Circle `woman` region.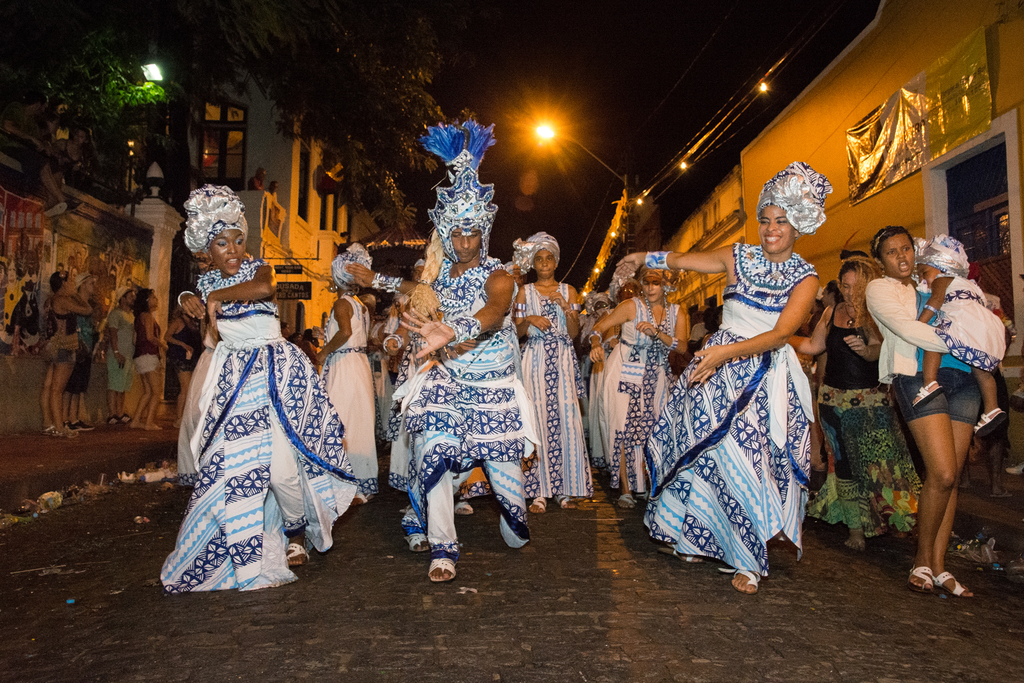
Region: x1=41 y1=263 x2=95 y2=441.
